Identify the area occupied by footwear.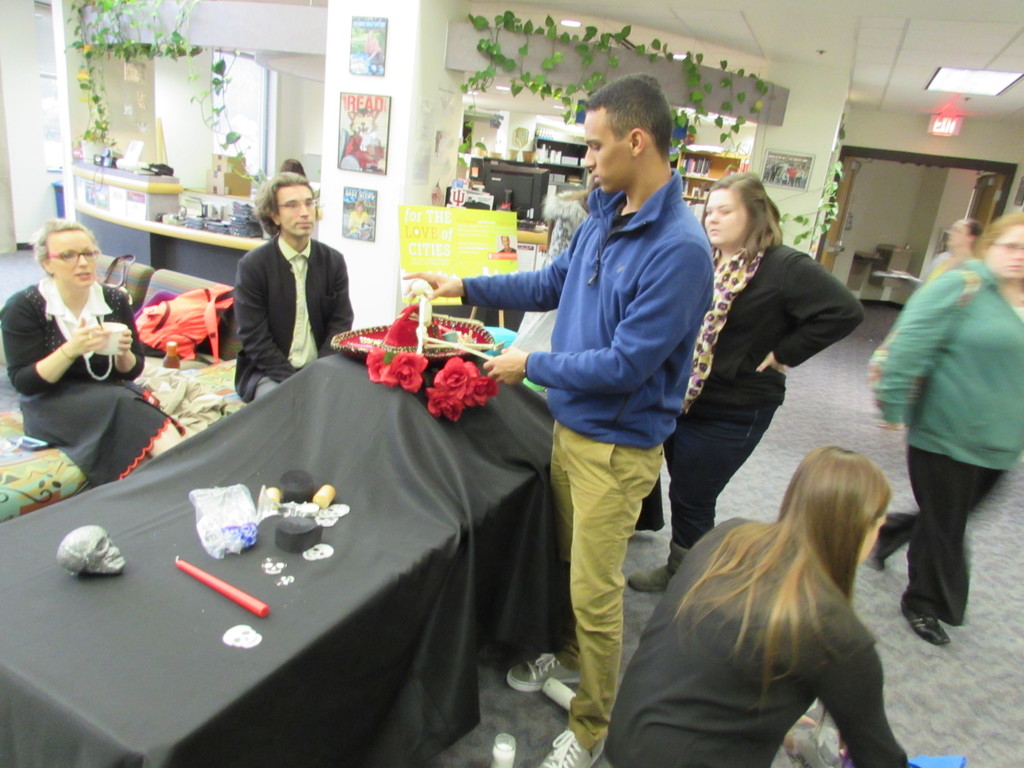
Area: [626,538,693,593].
